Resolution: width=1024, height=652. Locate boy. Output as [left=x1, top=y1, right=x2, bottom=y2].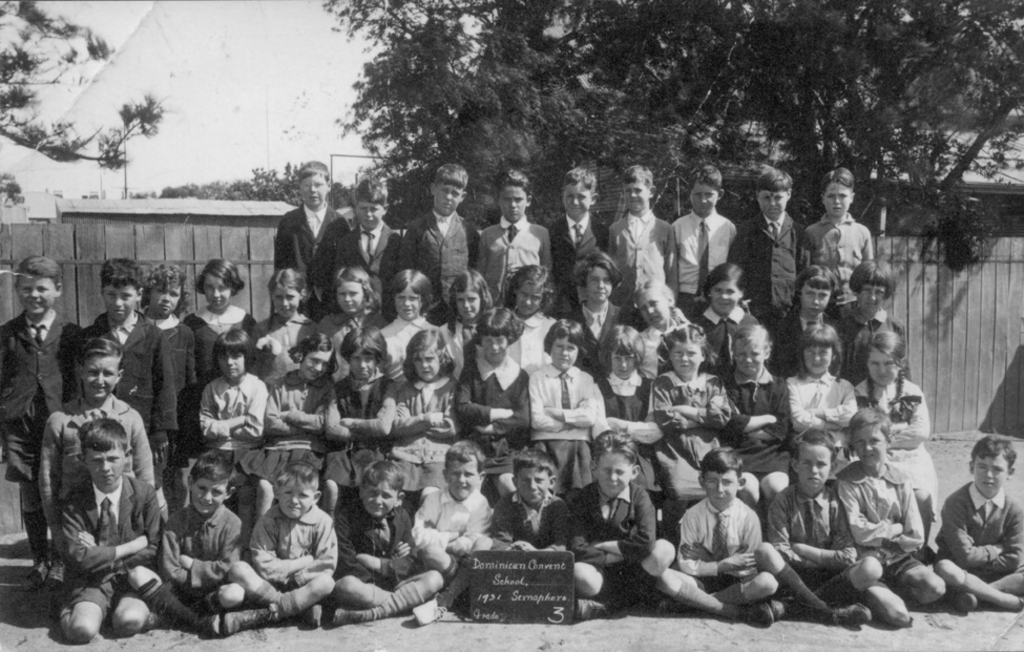
[left=125, top=449, right=242, bottom=637].
